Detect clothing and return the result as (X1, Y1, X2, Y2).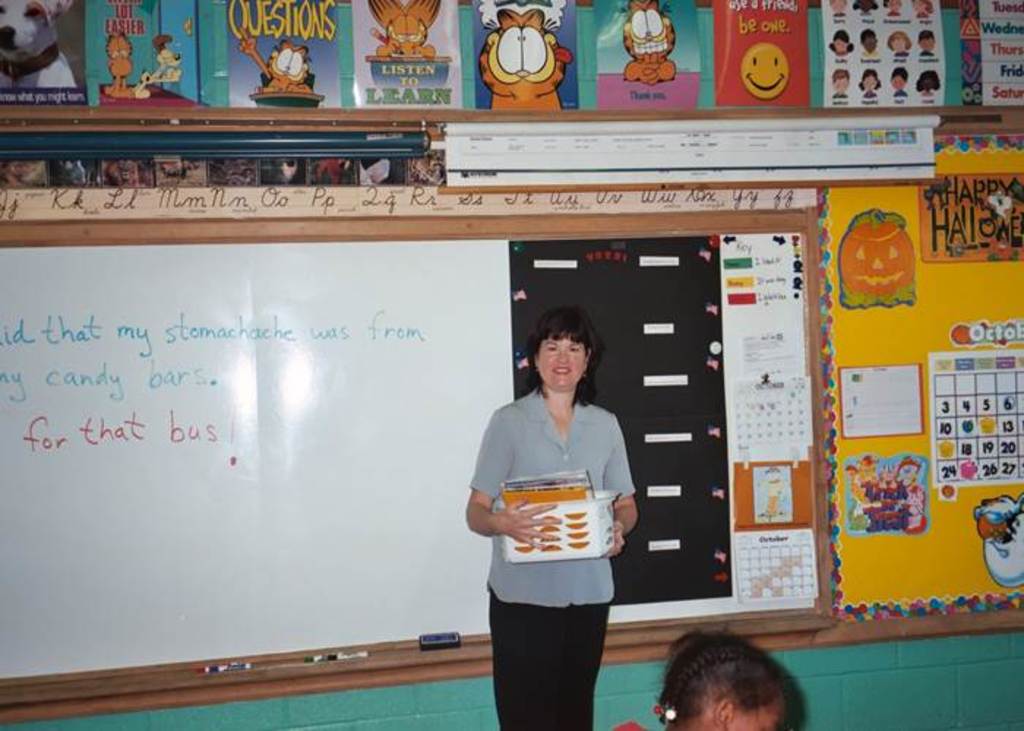
(468, 376, 635, 730).
